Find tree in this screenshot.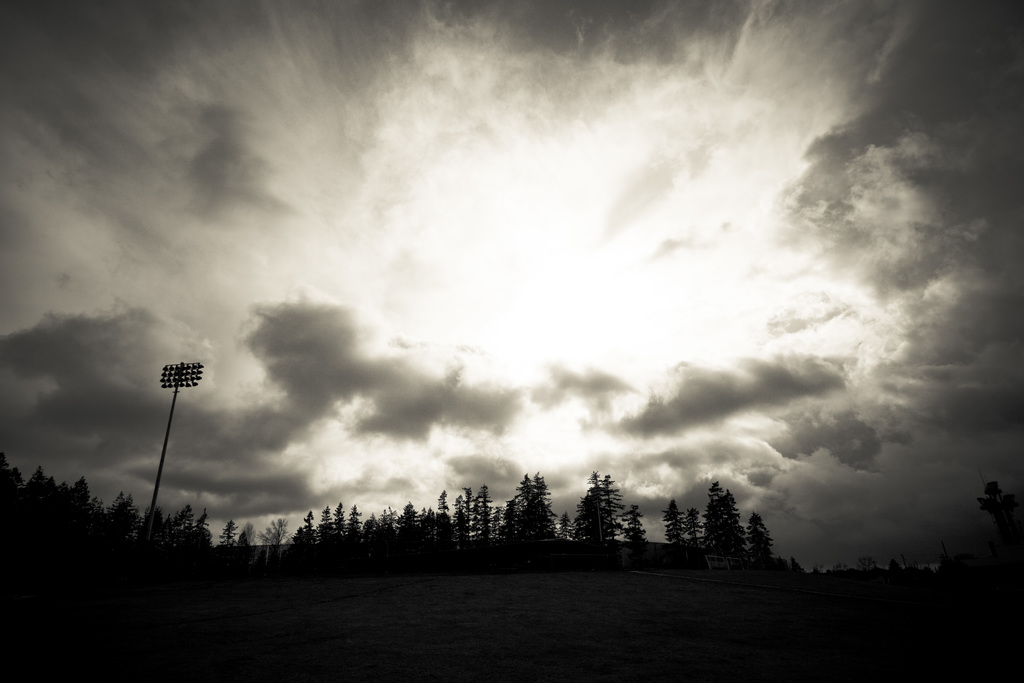
The bounding box for tree is <bbox>240, 521, 253, 556</bbox>.
